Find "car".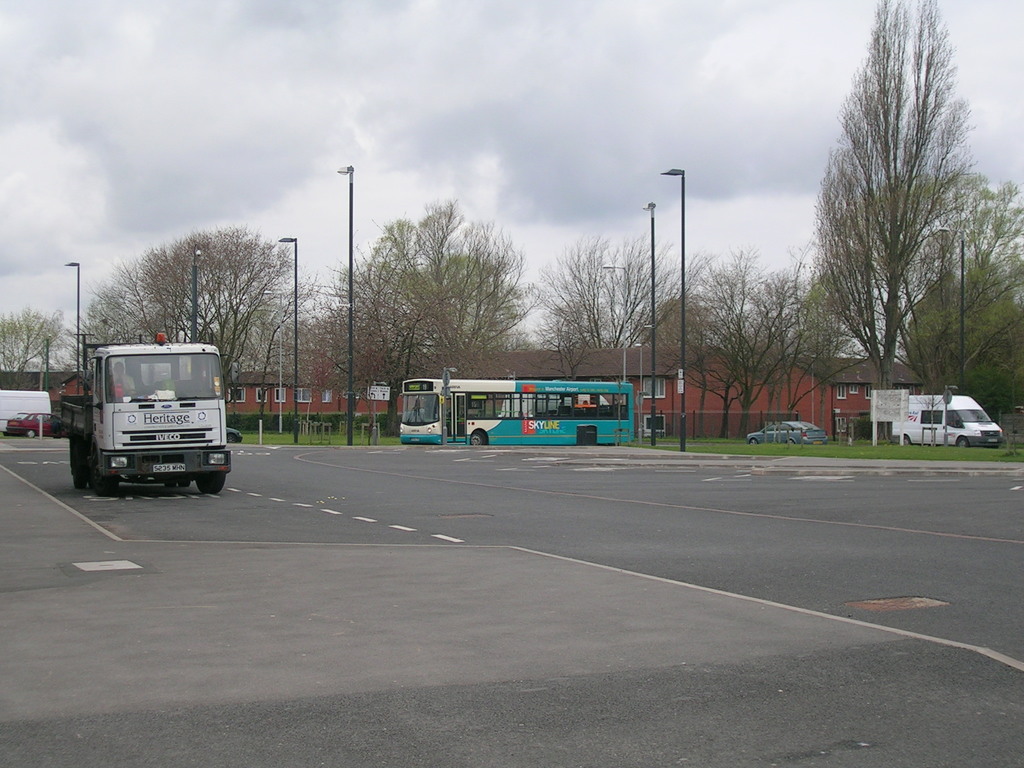
bbox=(3, 410, 65, 440).
